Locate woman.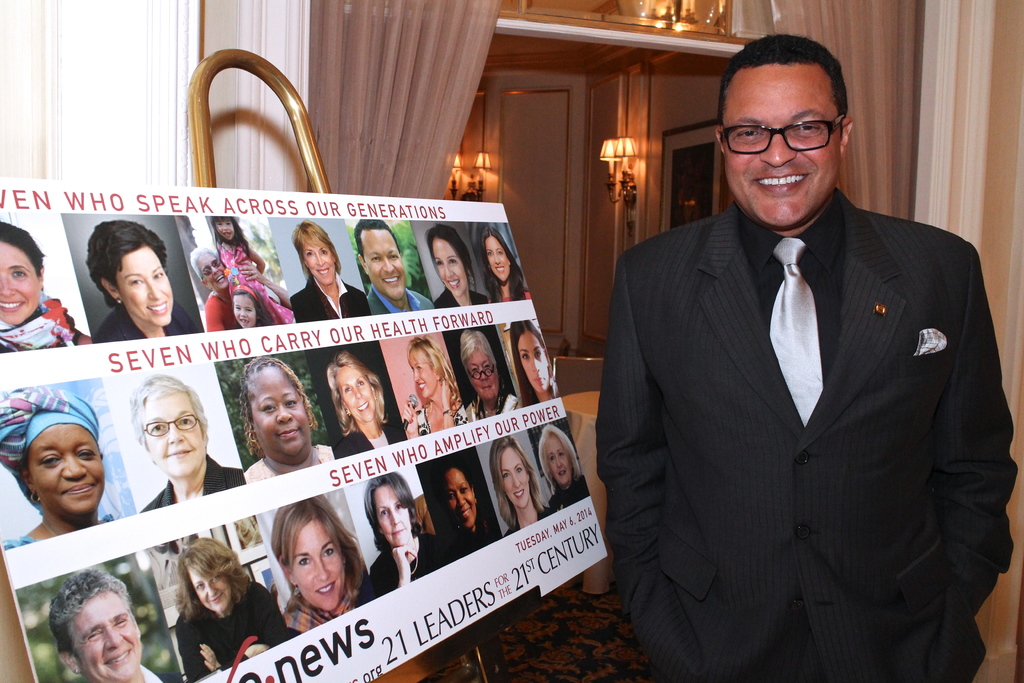
Bounding box: [445, 463, 500, 559].
